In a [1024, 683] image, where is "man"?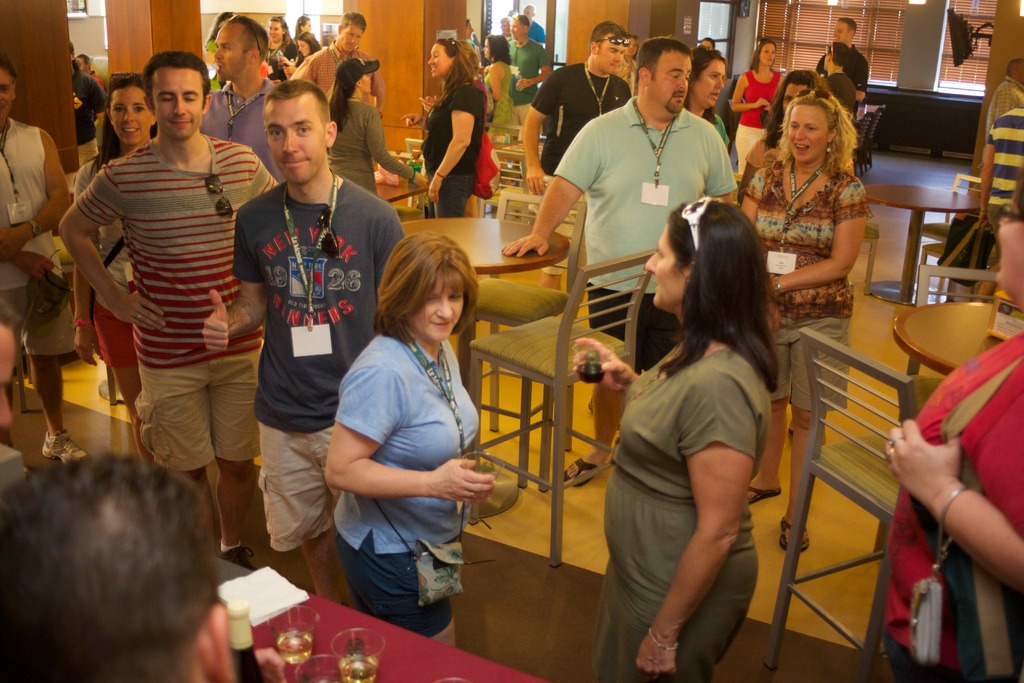
l=200, t=15, r=289, b=186.
